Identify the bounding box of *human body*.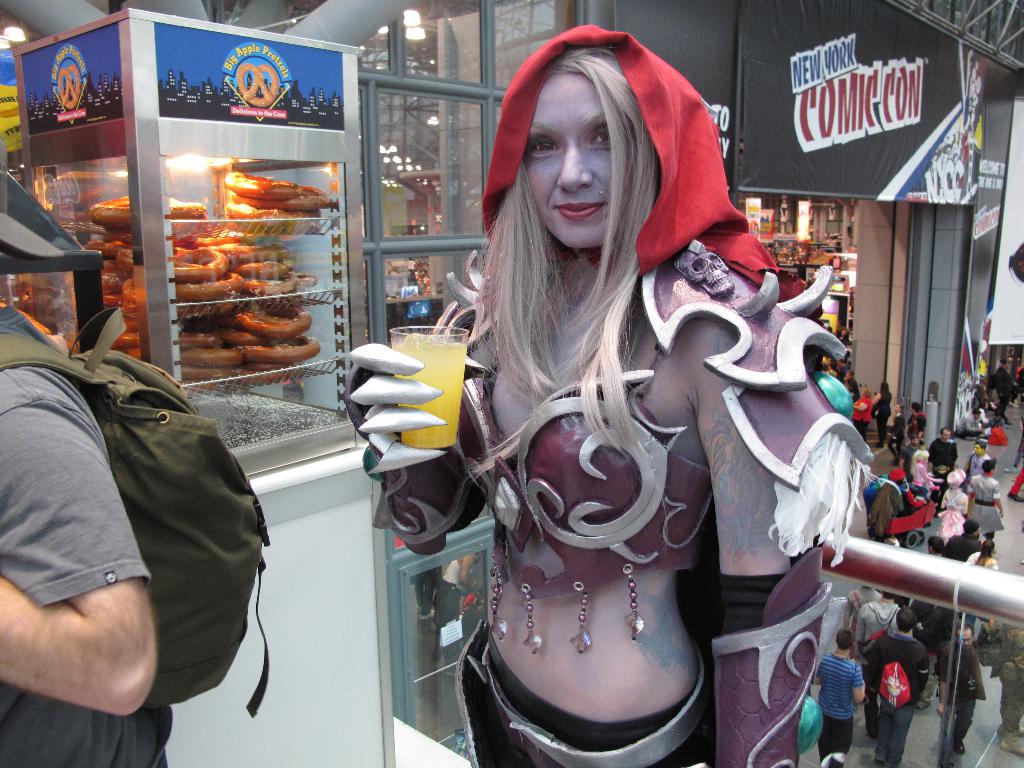
(x1=869, y1=604, x2=927, y2=765).
